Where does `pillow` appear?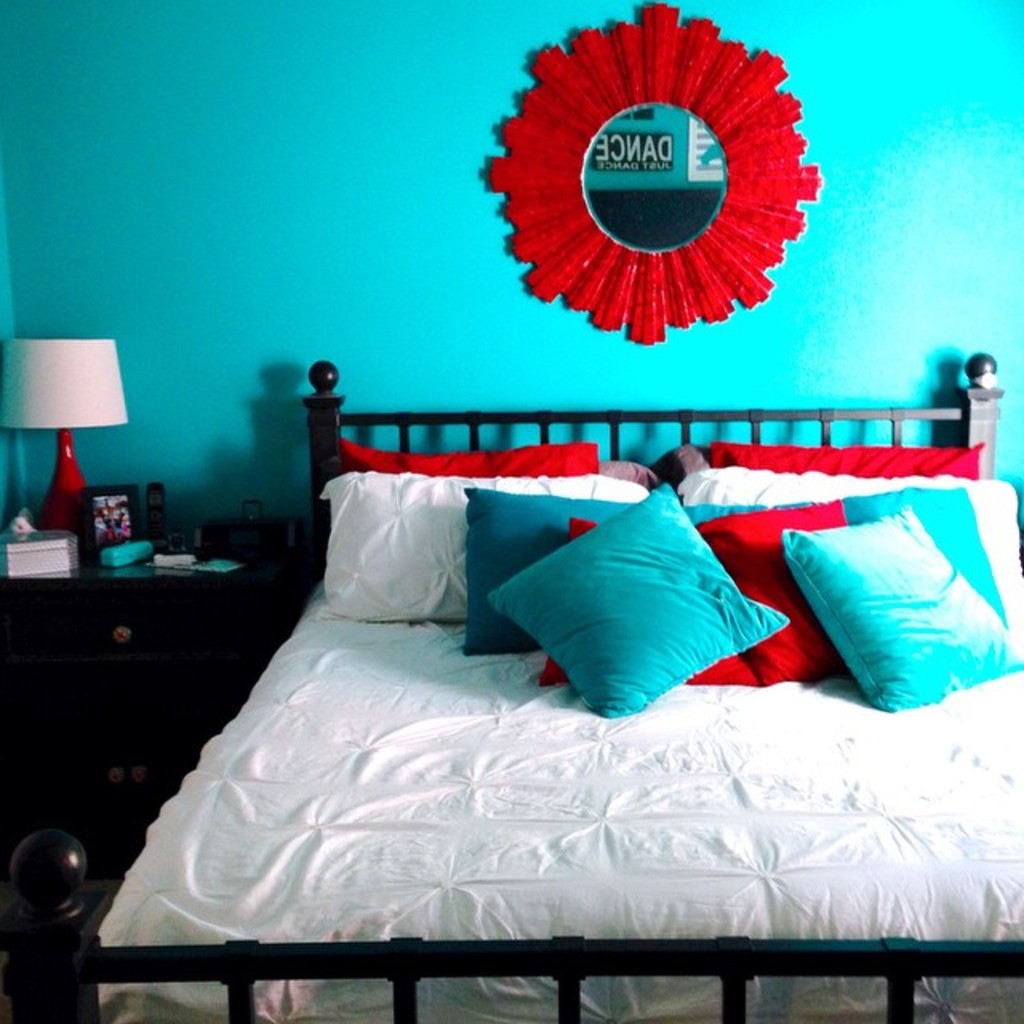
Appears at x1=341, y1=434, x2=595, y2=482.
